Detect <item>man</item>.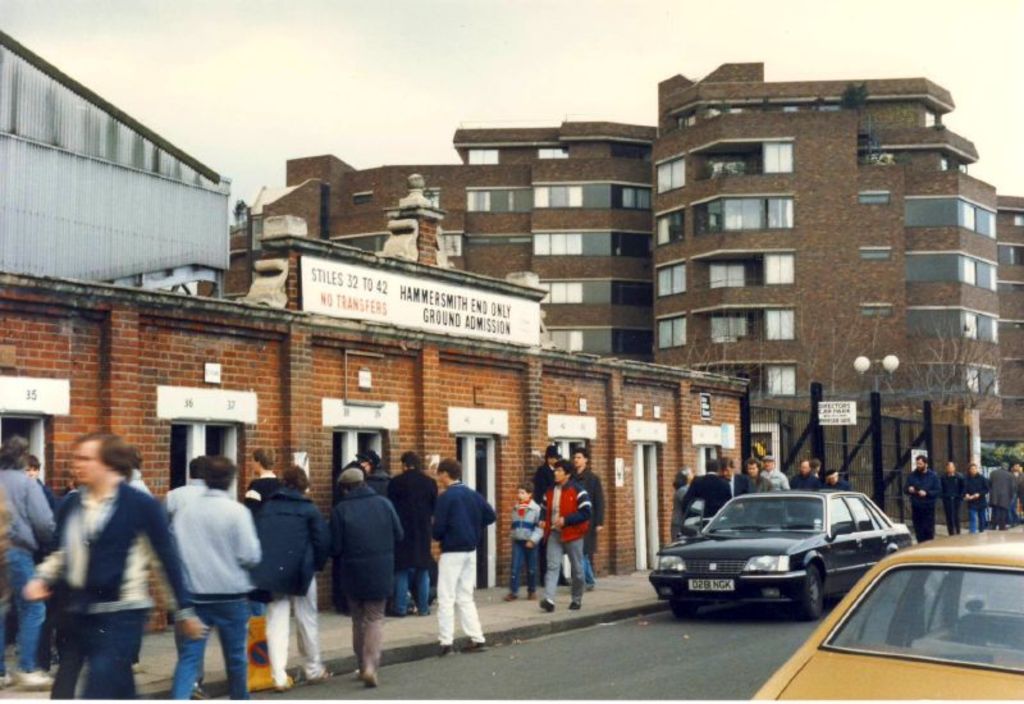
Detected at (left=826, top=466, right=851, bottom=489).
